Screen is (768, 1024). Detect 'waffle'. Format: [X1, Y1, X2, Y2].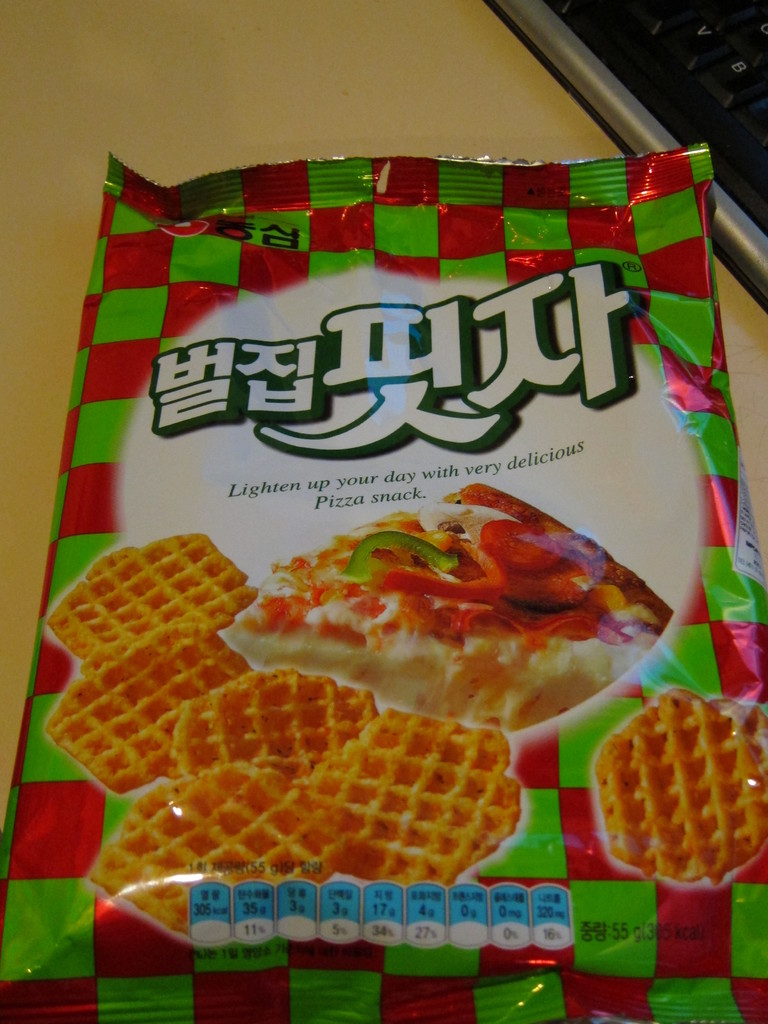
[40, 531, 260, 673].
